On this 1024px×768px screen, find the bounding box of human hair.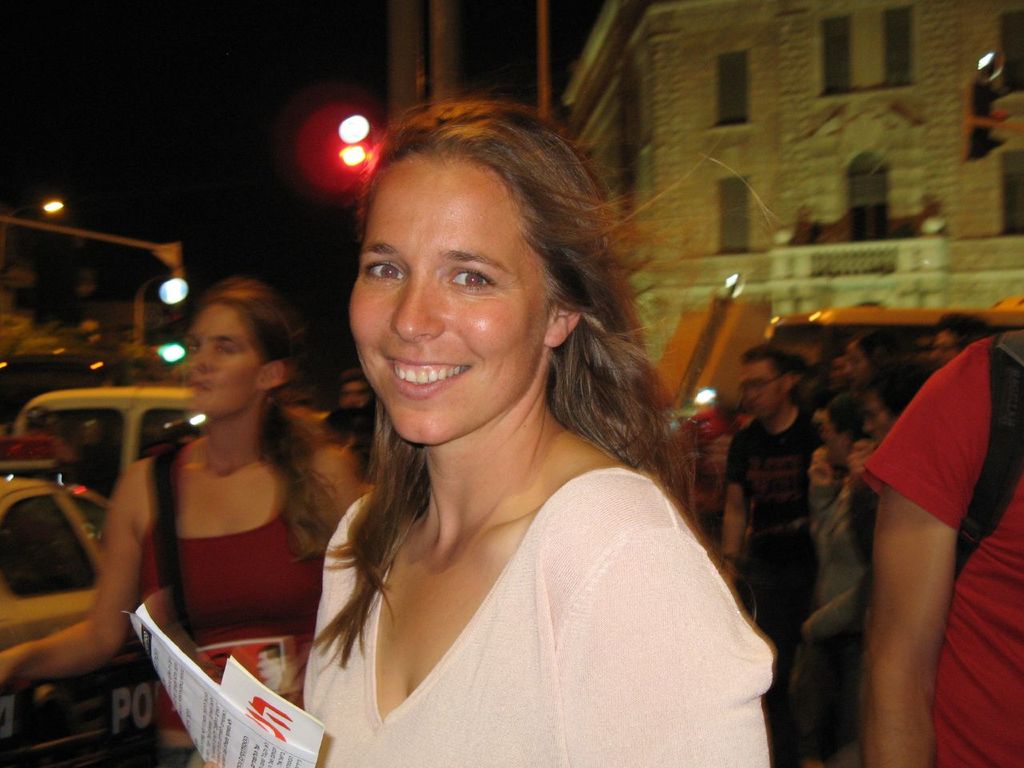
Bounding box: select_region(874, 370, 922, 418).
